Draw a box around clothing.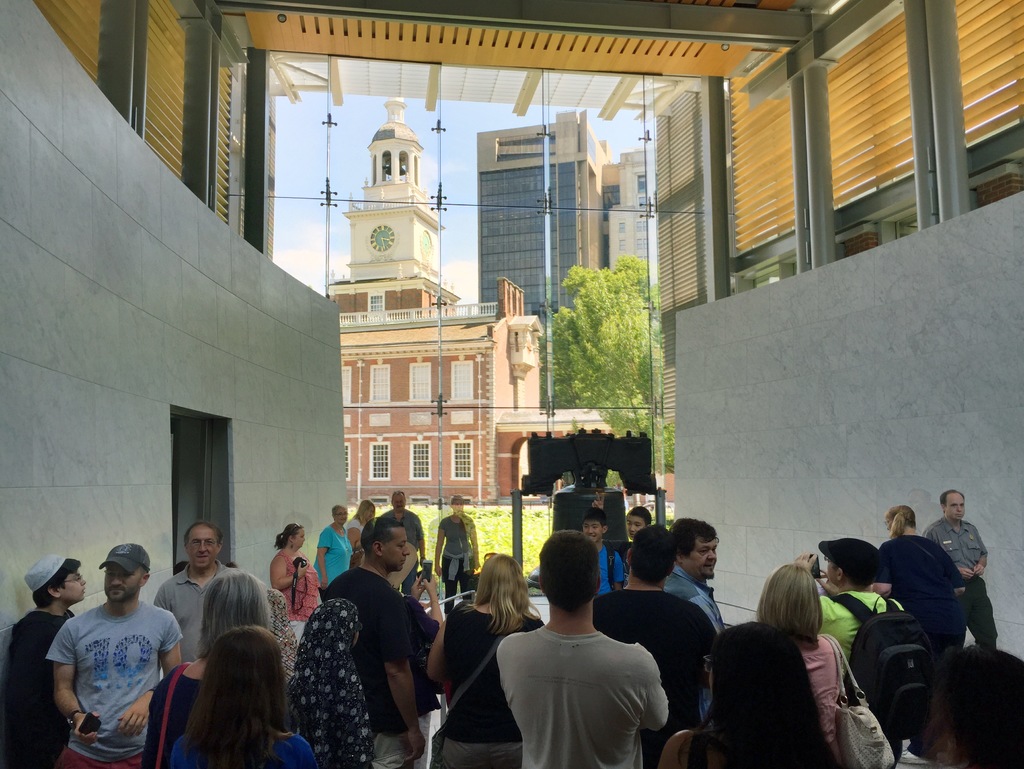
l=408, t=591, r=439, b=768.
